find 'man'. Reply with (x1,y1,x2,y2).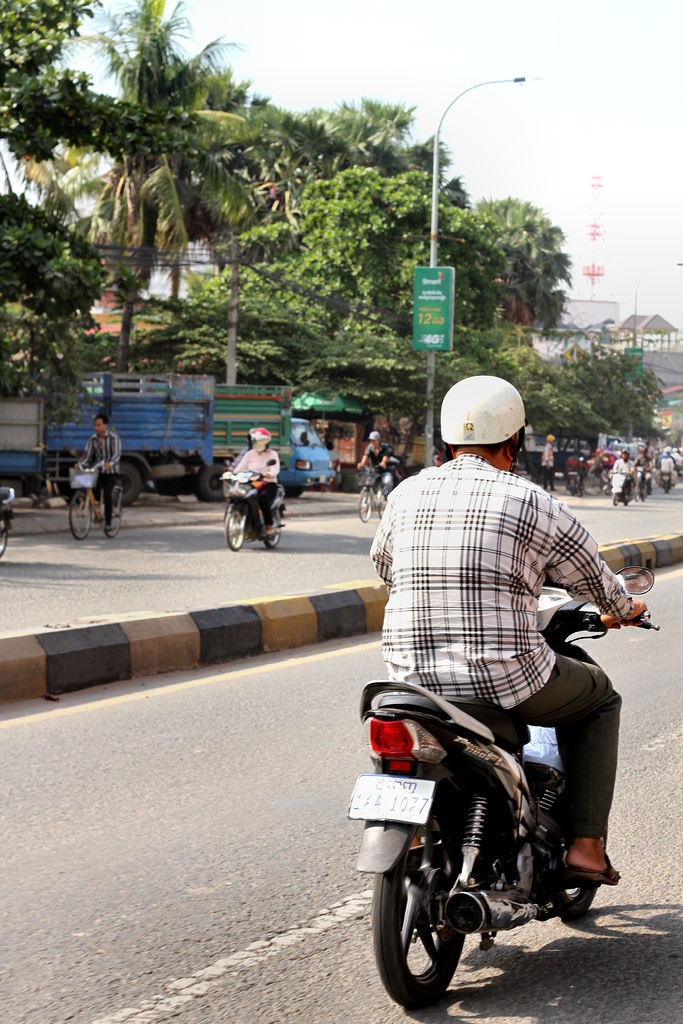
(71,415,124,532).
